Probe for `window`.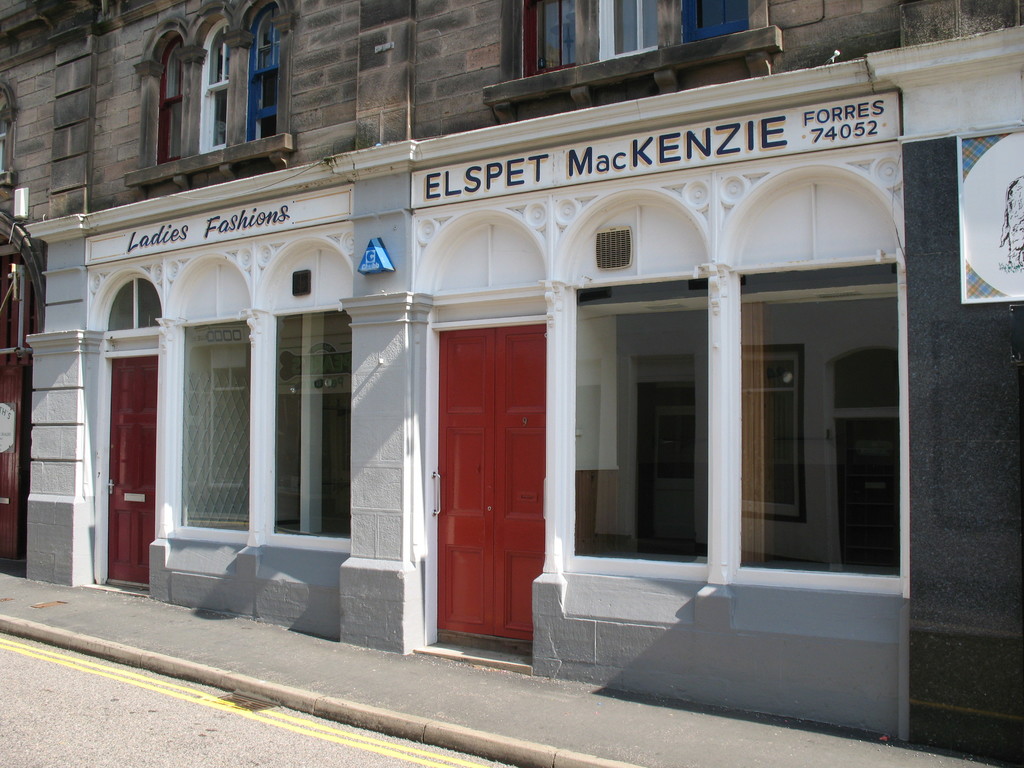
Probe result: 276,311,356,534.
